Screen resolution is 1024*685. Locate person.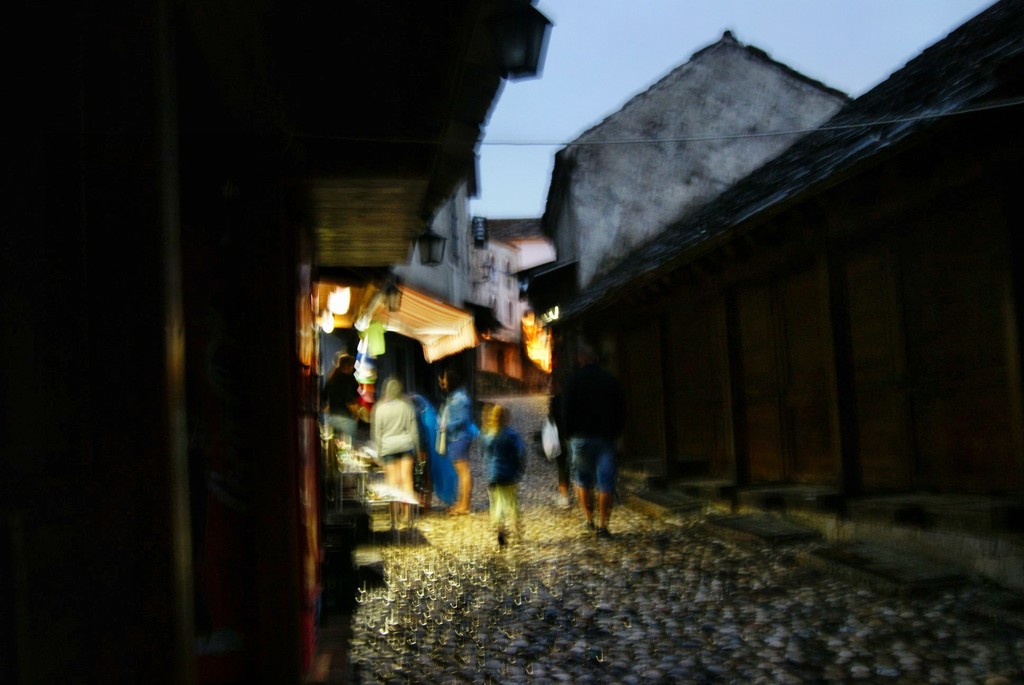
box(429, 363, 472, 521).
